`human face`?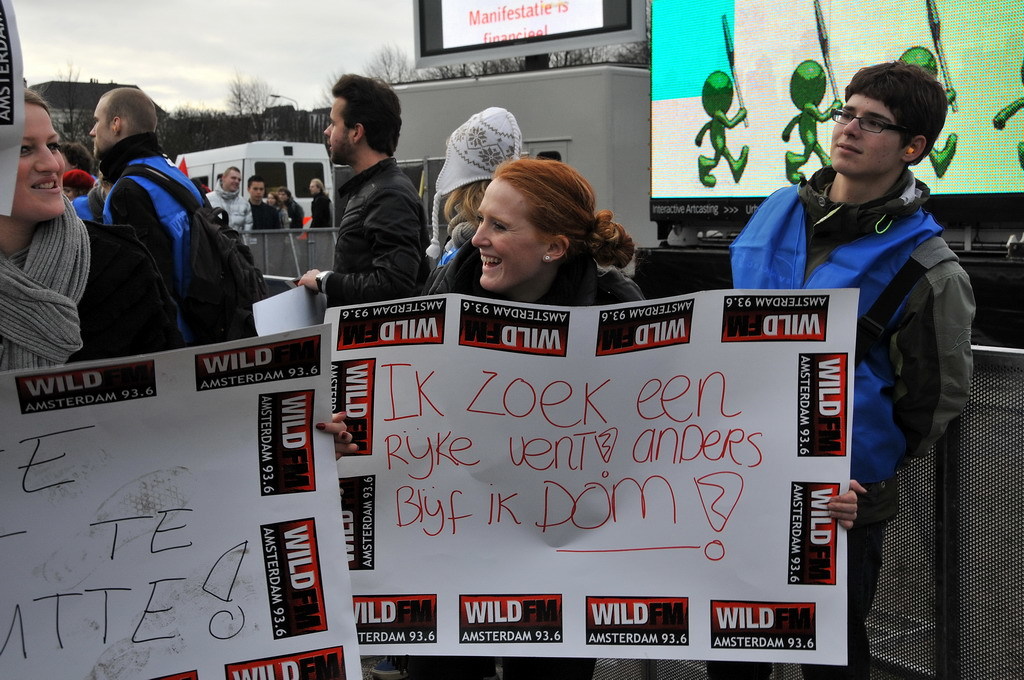
left=824, top=87, right=902, bottom=176
